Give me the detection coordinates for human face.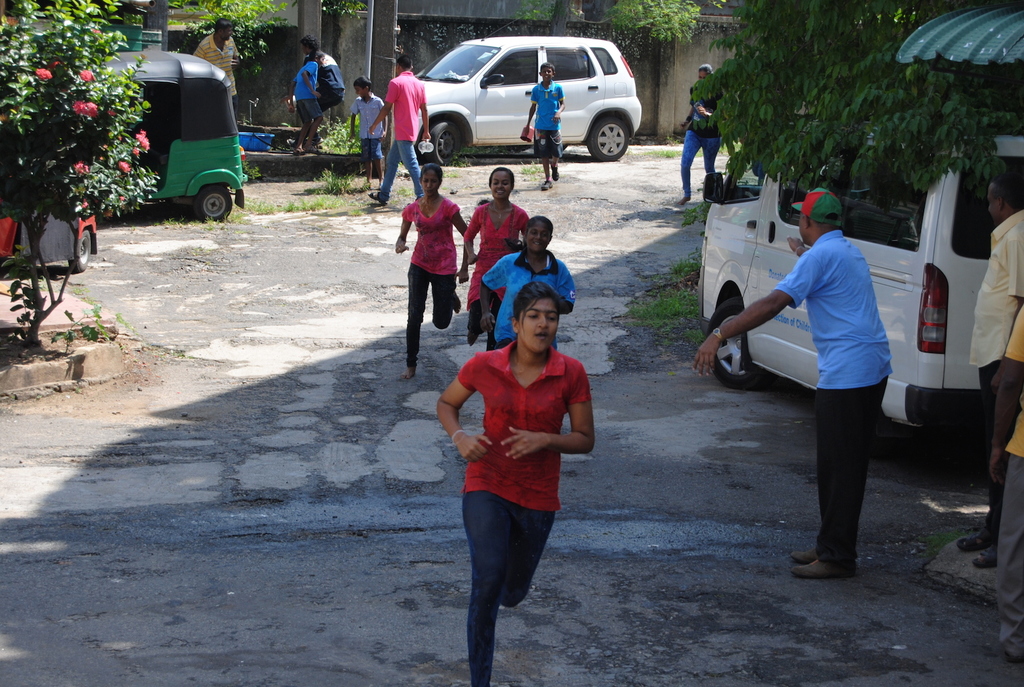
{"left": 422, "top": 172, "right": 439, "bottom": 194}.
